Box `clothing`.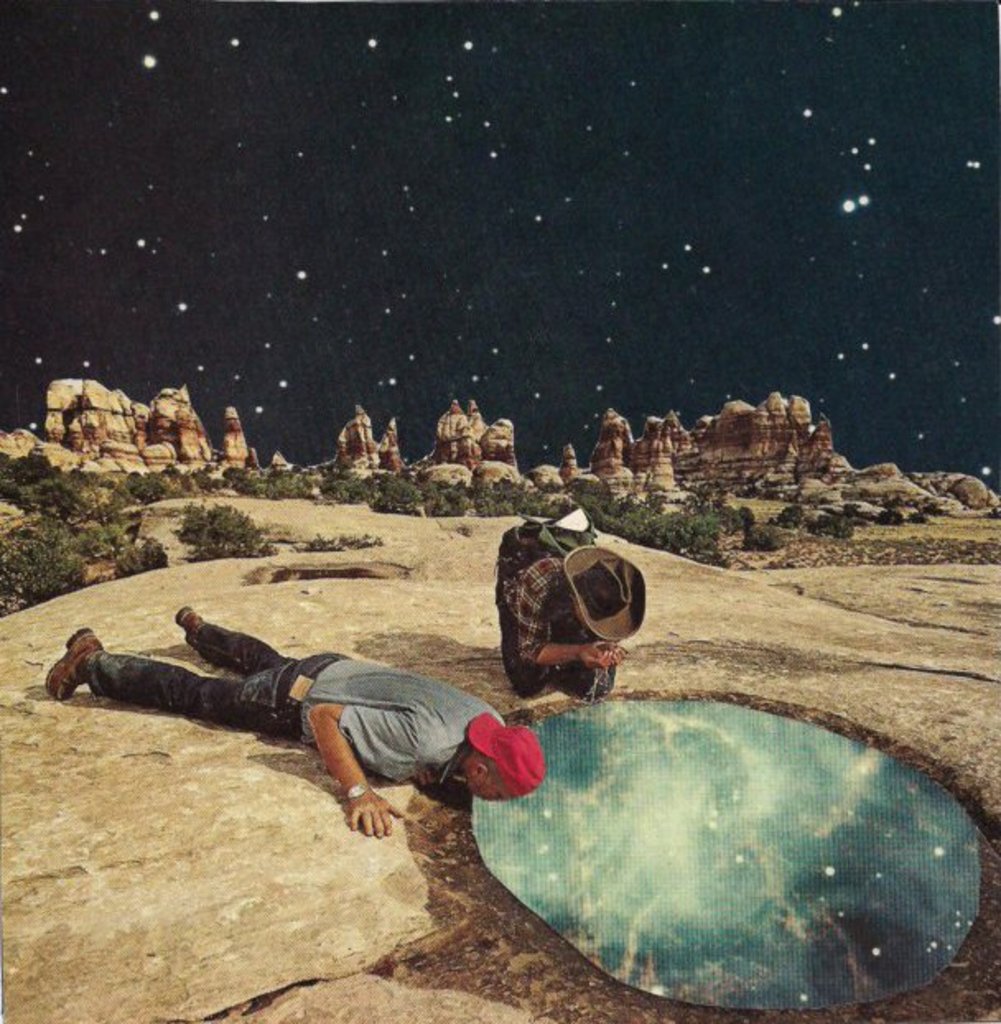
crop(114, 616, 514, 823).
